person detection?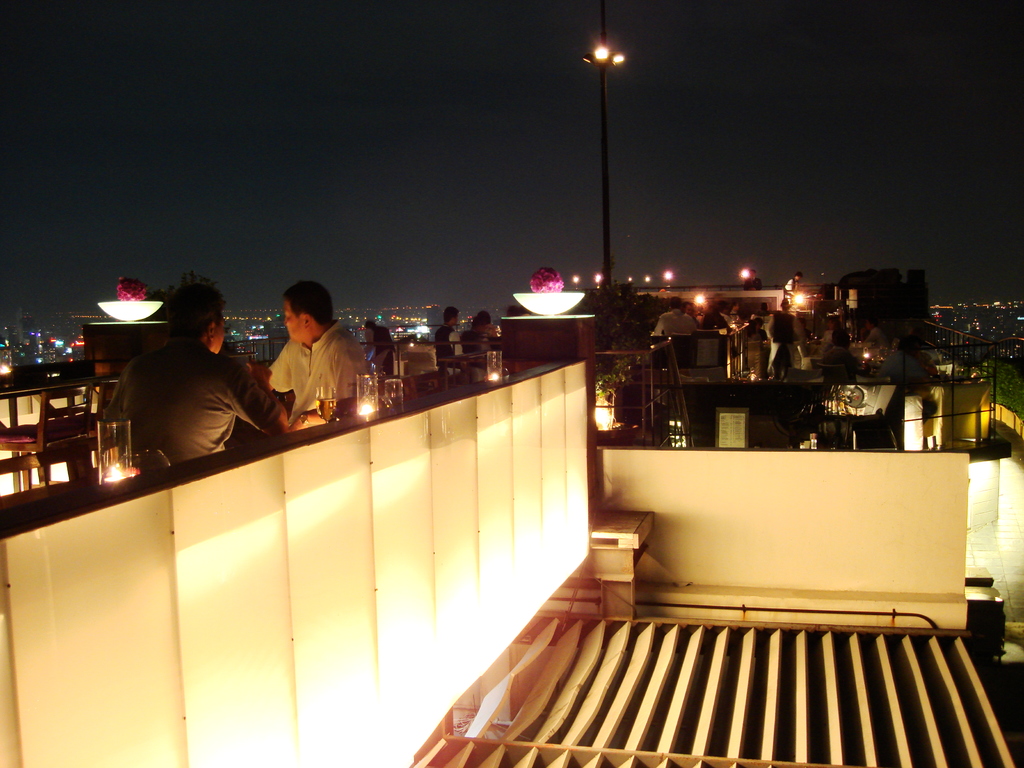
(x1=116, y1=277, x2=261, y2=474)
